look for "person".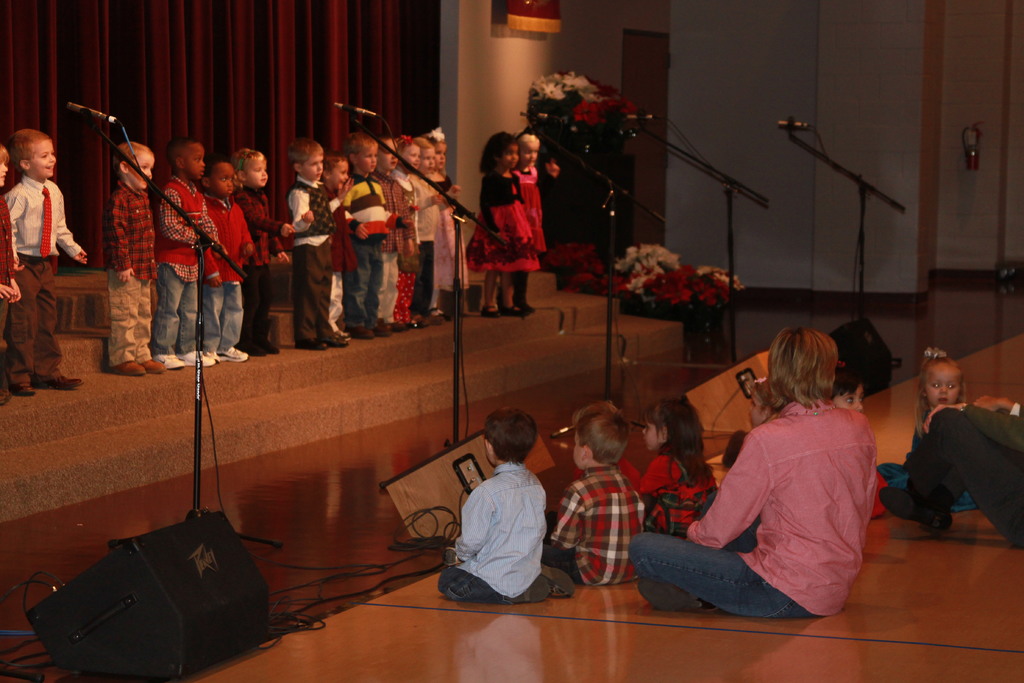
Found: 890,352,969,506.
